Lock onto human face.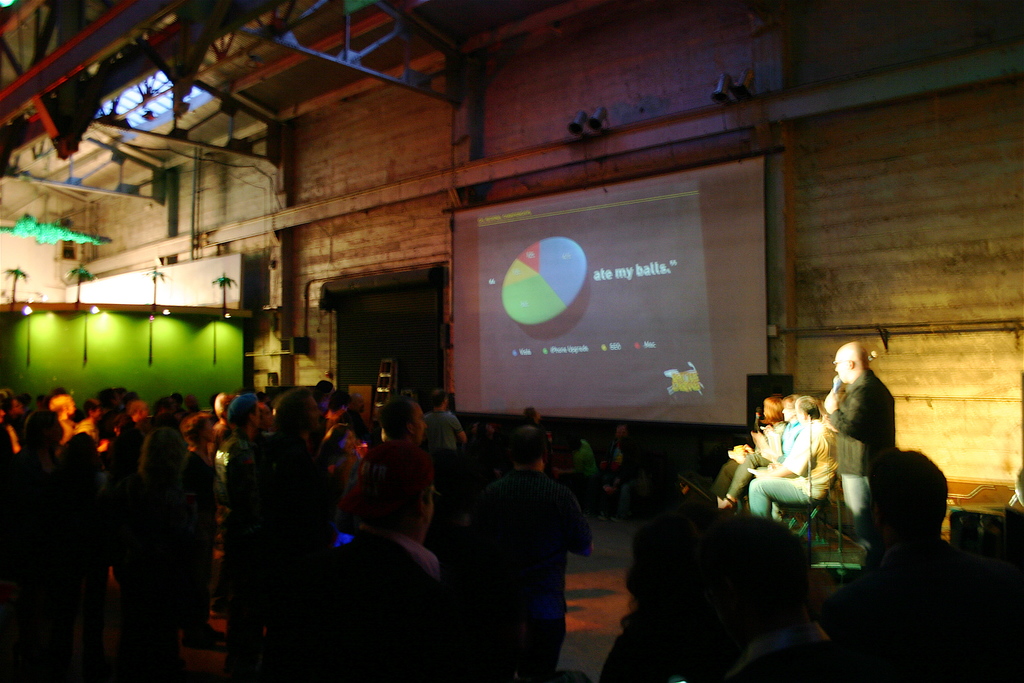
Locked: [781, 399, 794, 422].
